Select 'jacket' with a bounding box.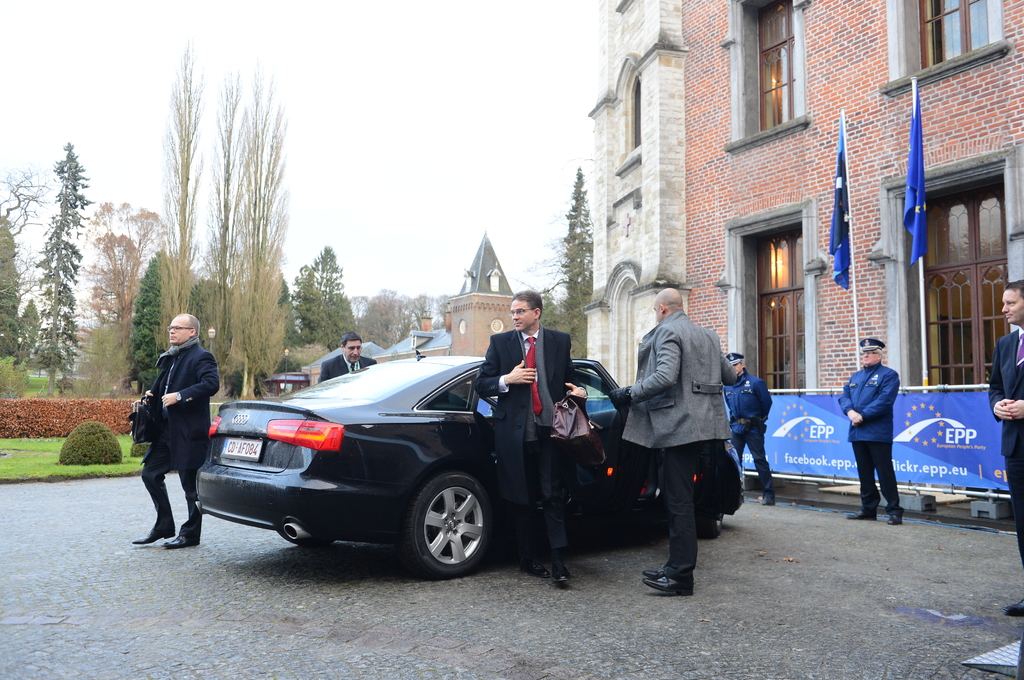
[left=728, top=370, right=774, bottom=446].
